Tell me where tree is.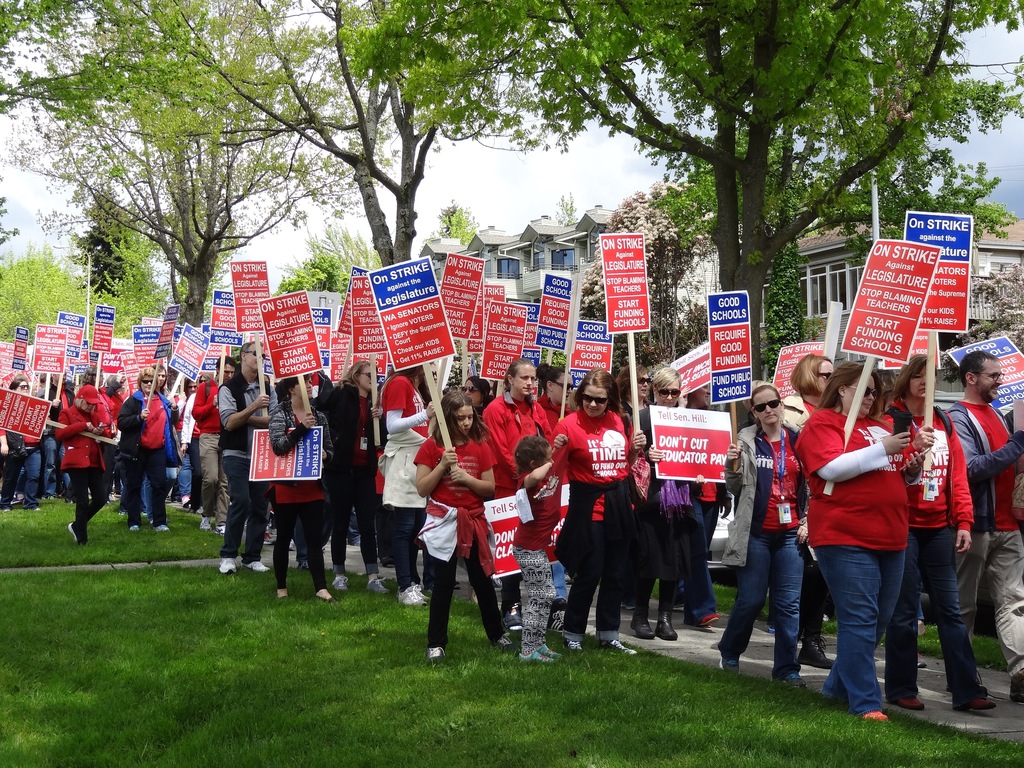
tree is at <bbox>544, 0, 1023, 376</bbox>.
